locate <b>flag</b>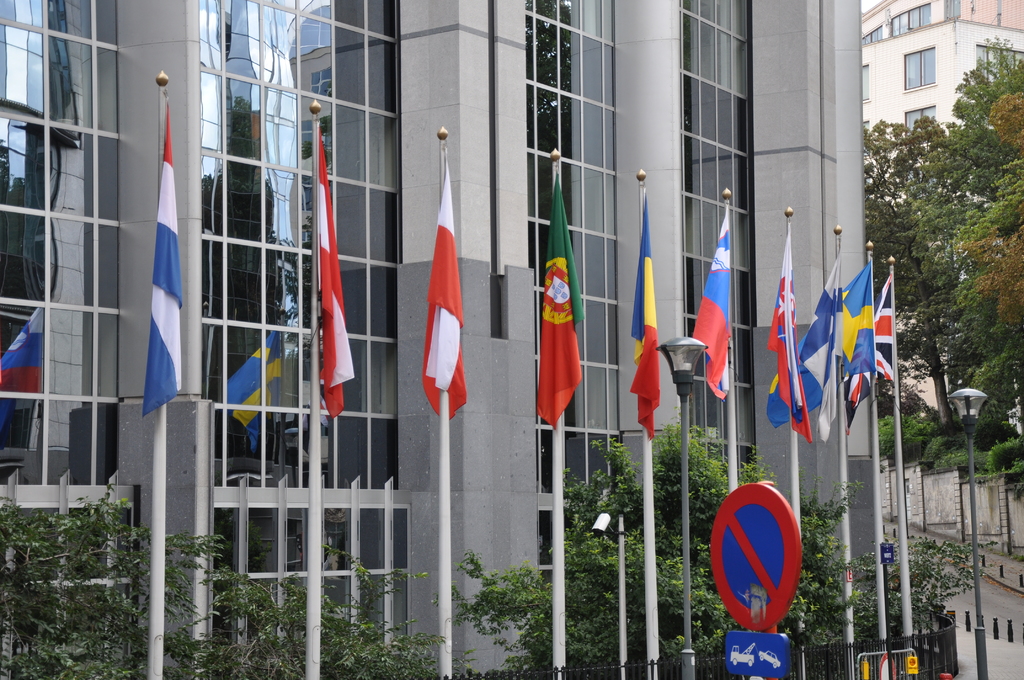
box=[314, 135, 358, 420]
